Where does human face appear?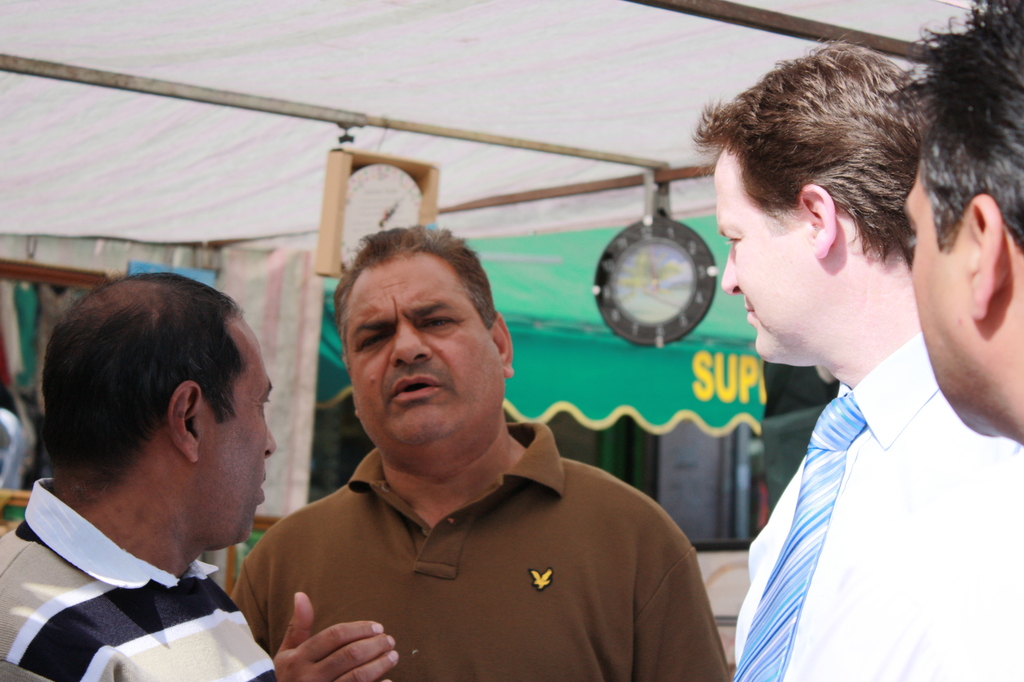
Appears at bbox=(207, 321, 277, 543).
